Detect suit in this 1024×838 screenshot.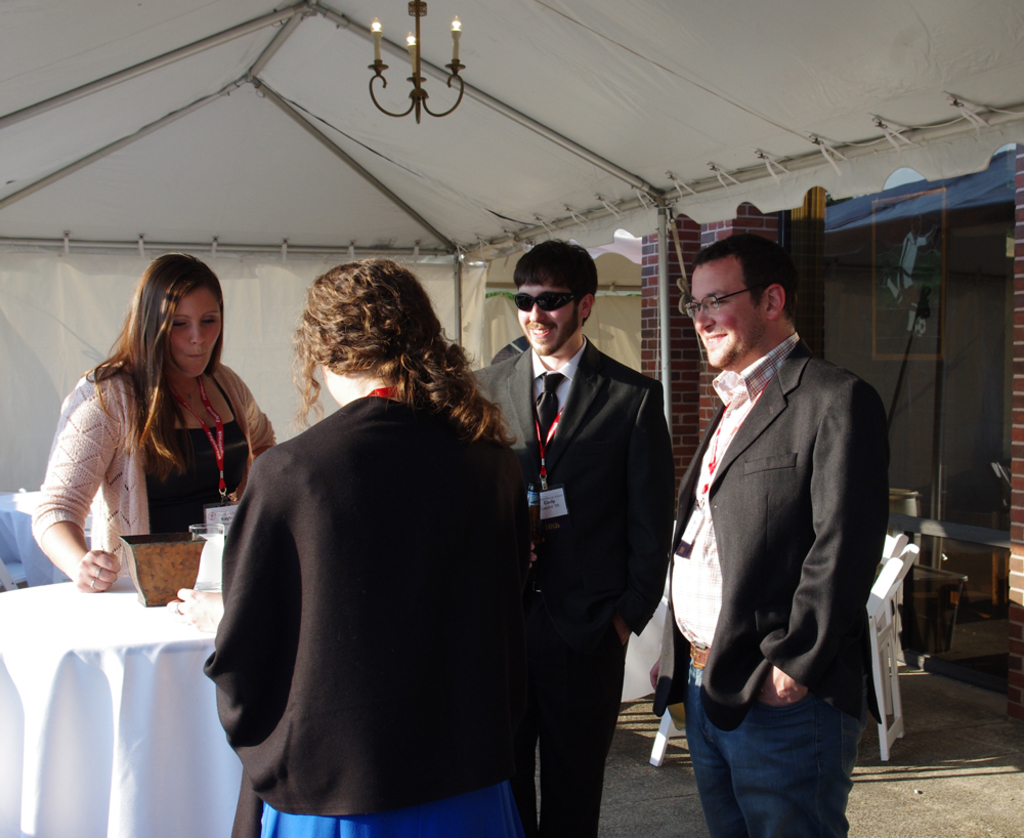
Detection: box(468, 343, 672, 837).
